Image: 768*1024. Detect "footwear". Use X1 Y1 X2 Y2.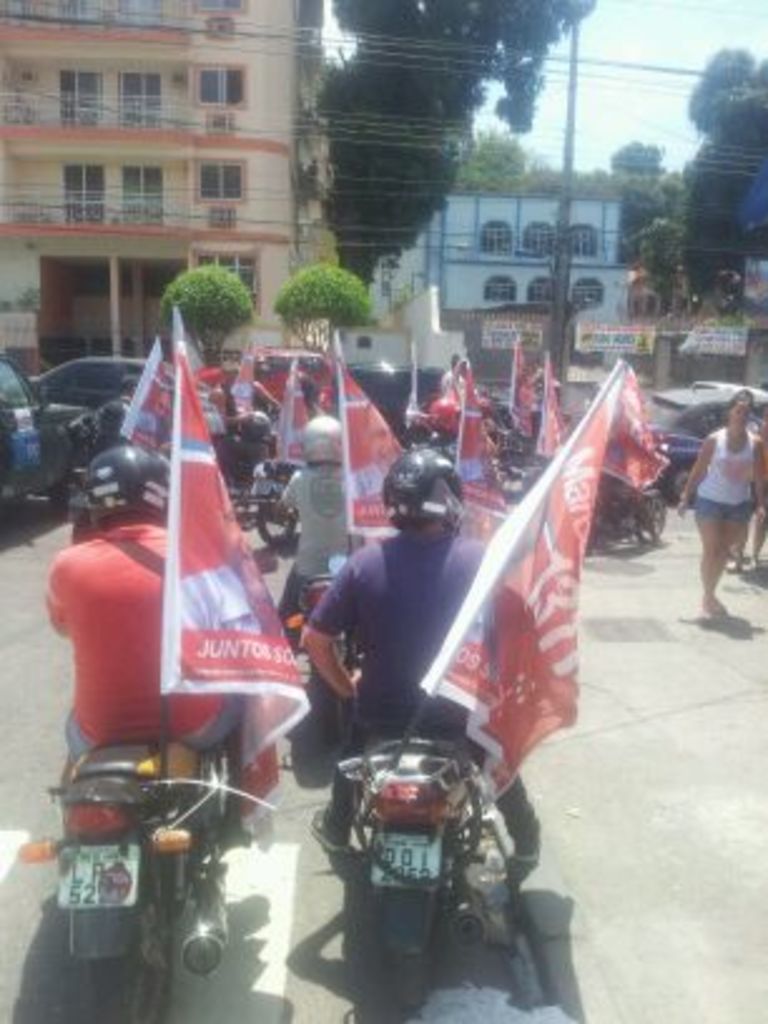
311 801 349 853.
